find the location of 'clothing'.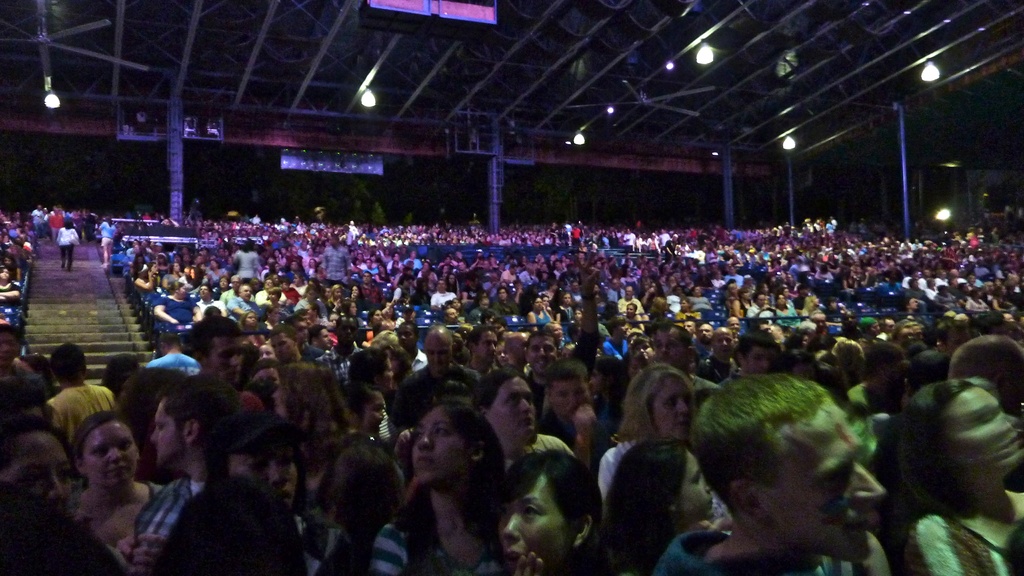
Location: {"x1": 319, "y1": 339, "x2": 367, "y2": 385}.
